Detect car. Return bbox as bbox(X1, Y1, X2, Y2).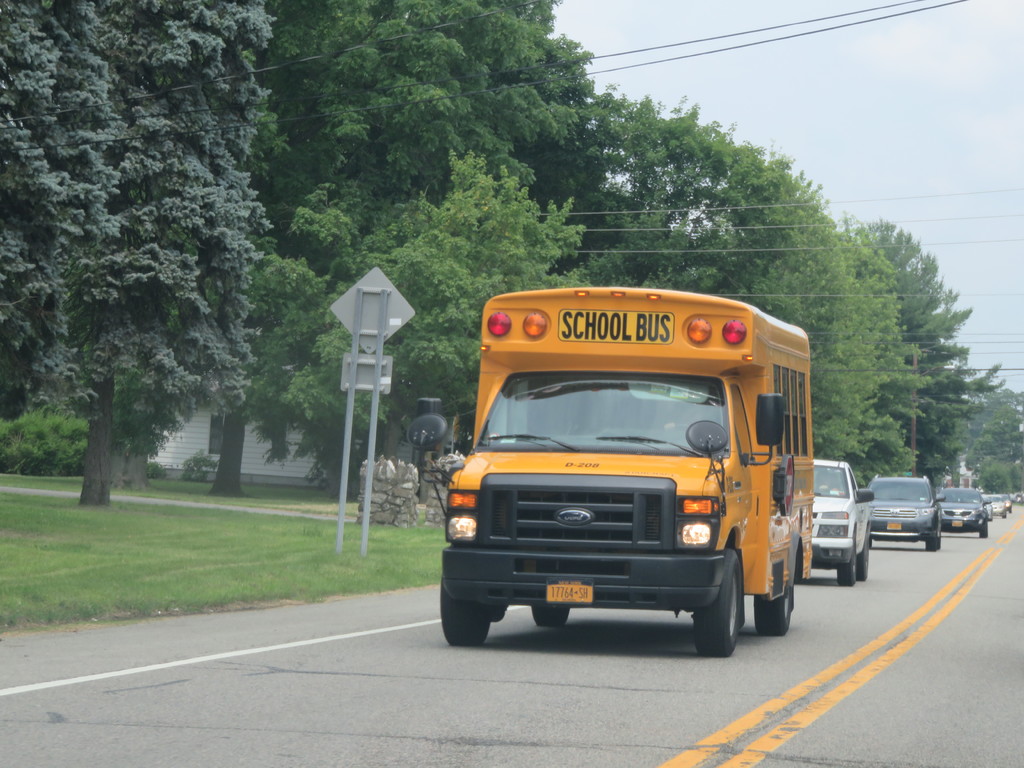
bbox(985, 495, 1011, 520).
